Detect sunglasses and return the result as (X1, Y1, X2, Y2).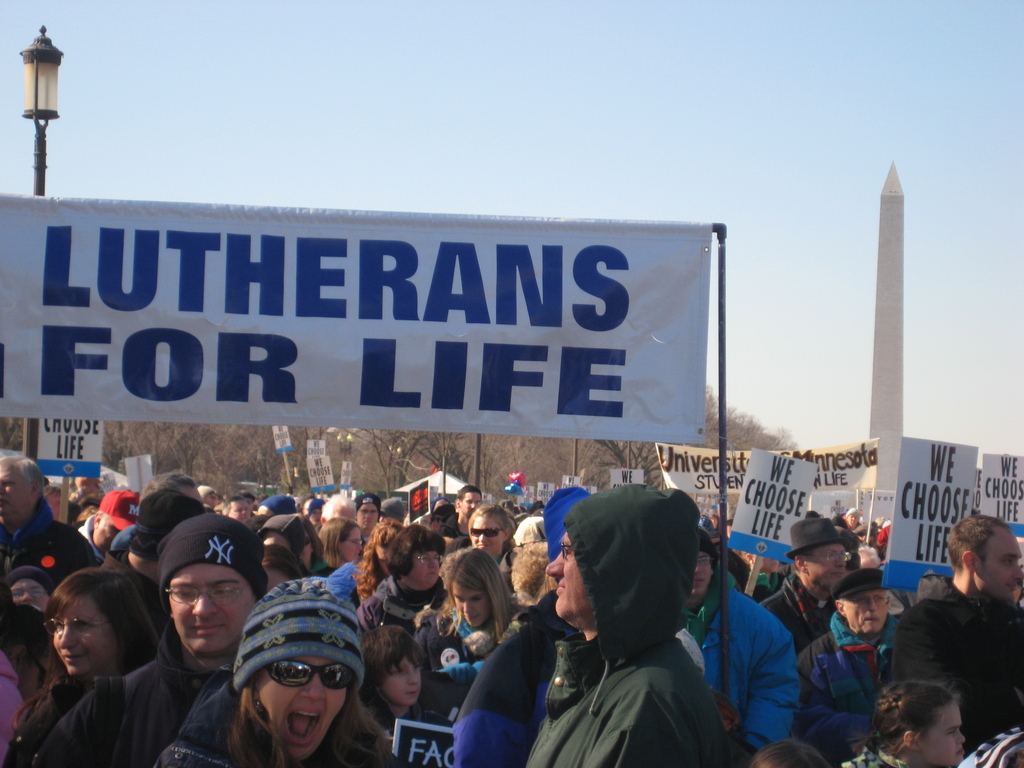
(273, 664, 352, 689).
